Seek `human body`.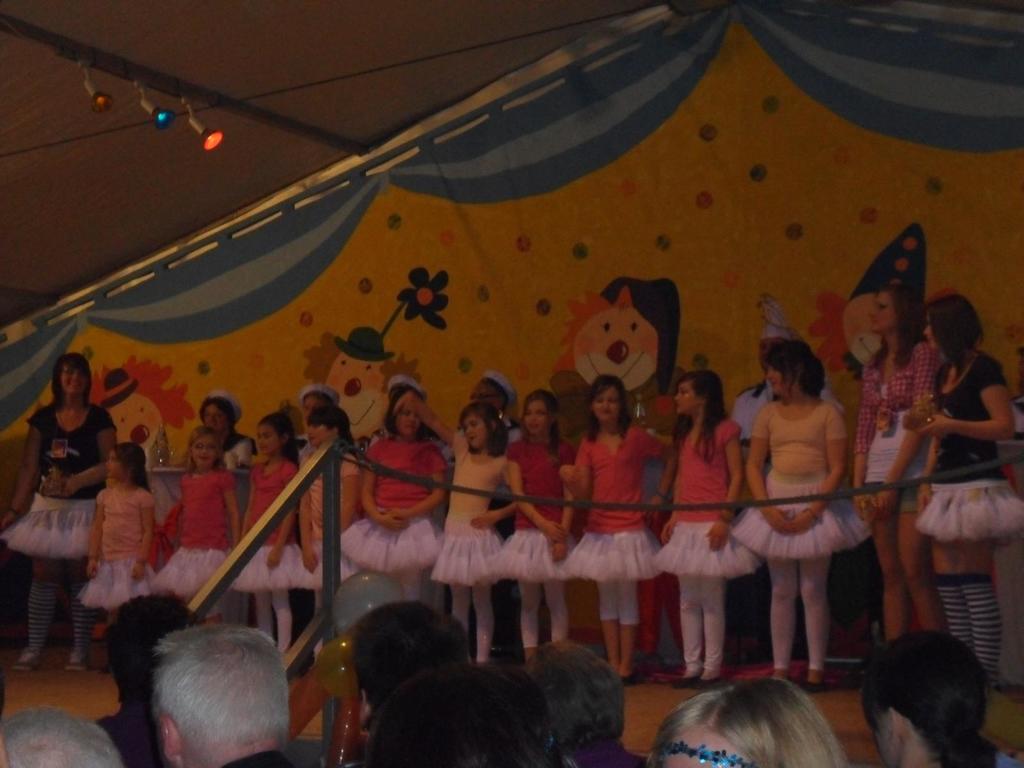
[900, 284, 1019, 699].
